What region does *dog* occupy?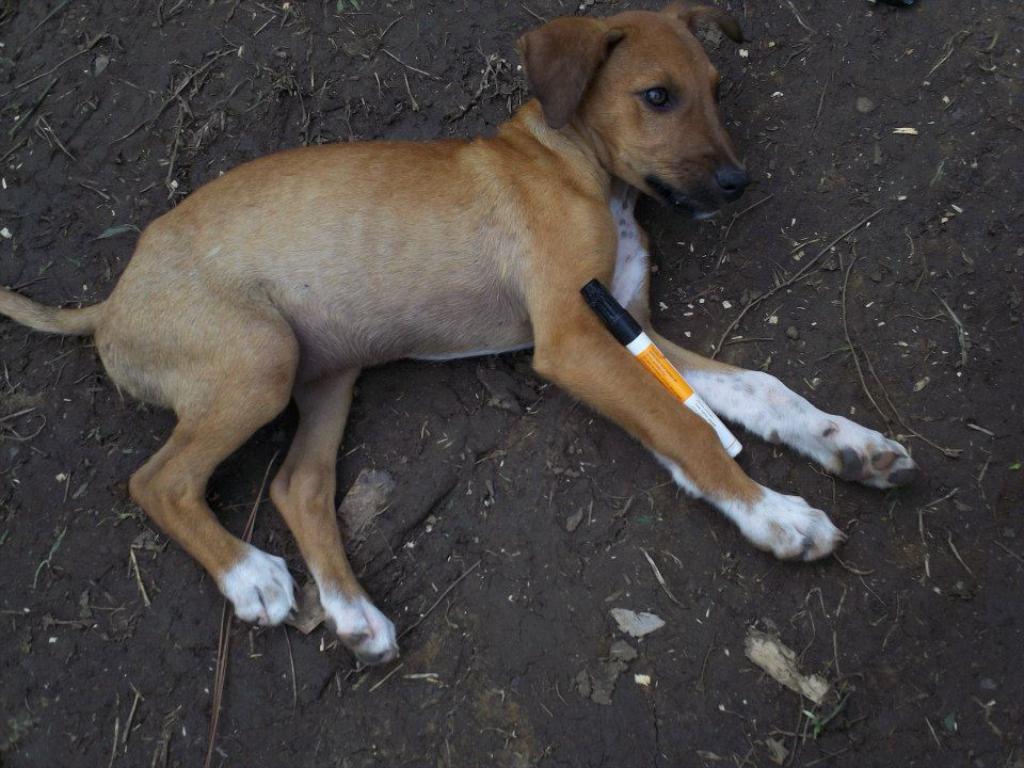
region(0, 0, 924, 669).
